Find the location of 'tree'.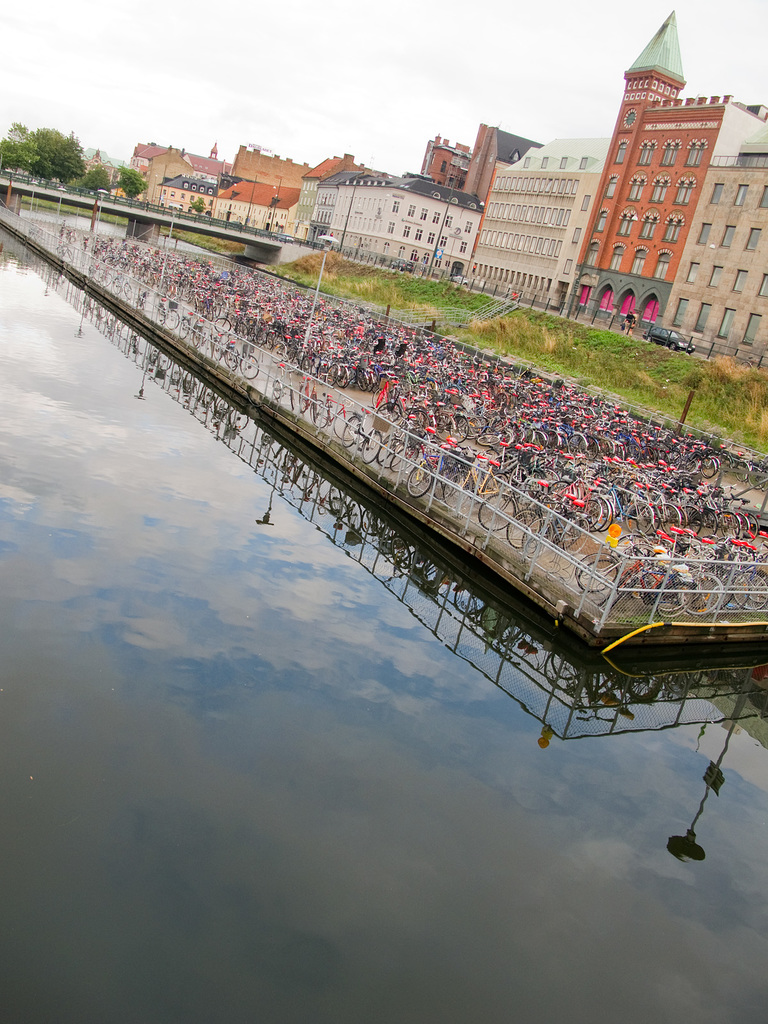
Location: locate(0, 120, 144, 200).
